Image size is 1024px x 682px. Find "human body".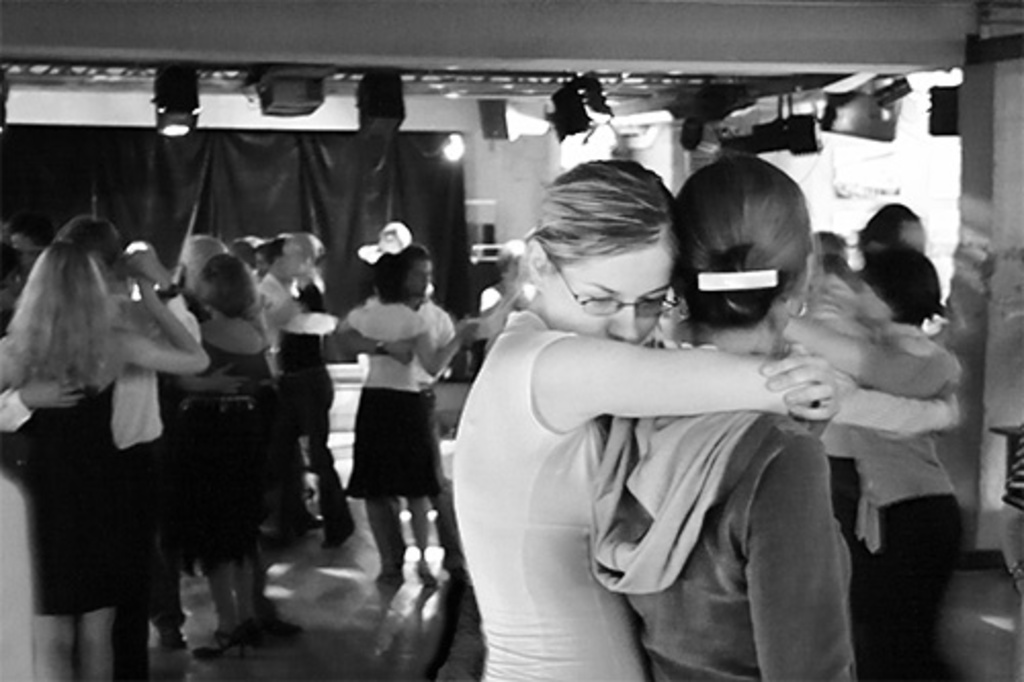
{"left": 262, "top": 250, "right": 342, "bottom": 569}.
